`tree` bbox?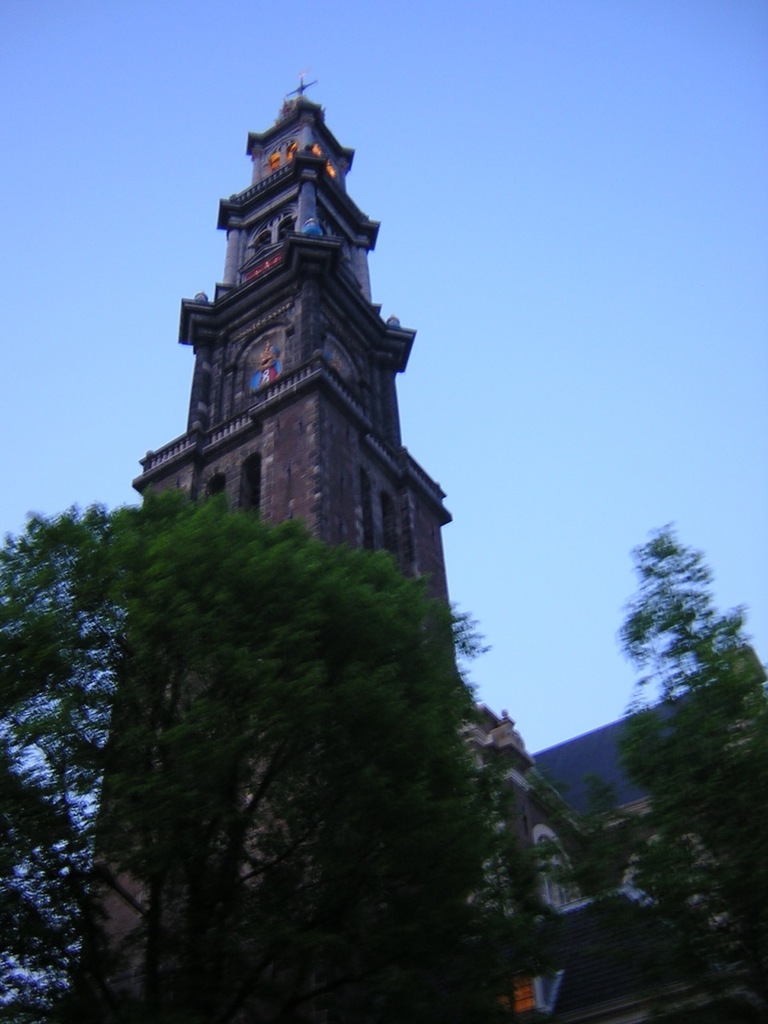
left=566, top=517, right=767, bottom=1023
